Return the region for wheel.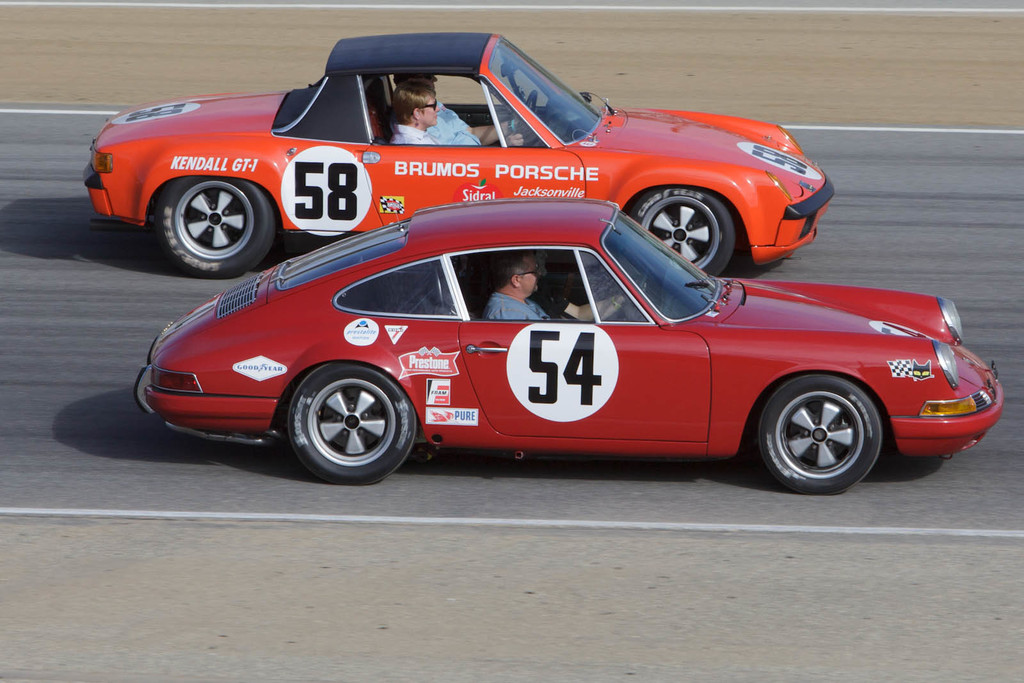
{"x1": 630, "y1": 186, "x2": 732, "y2": 279}.
